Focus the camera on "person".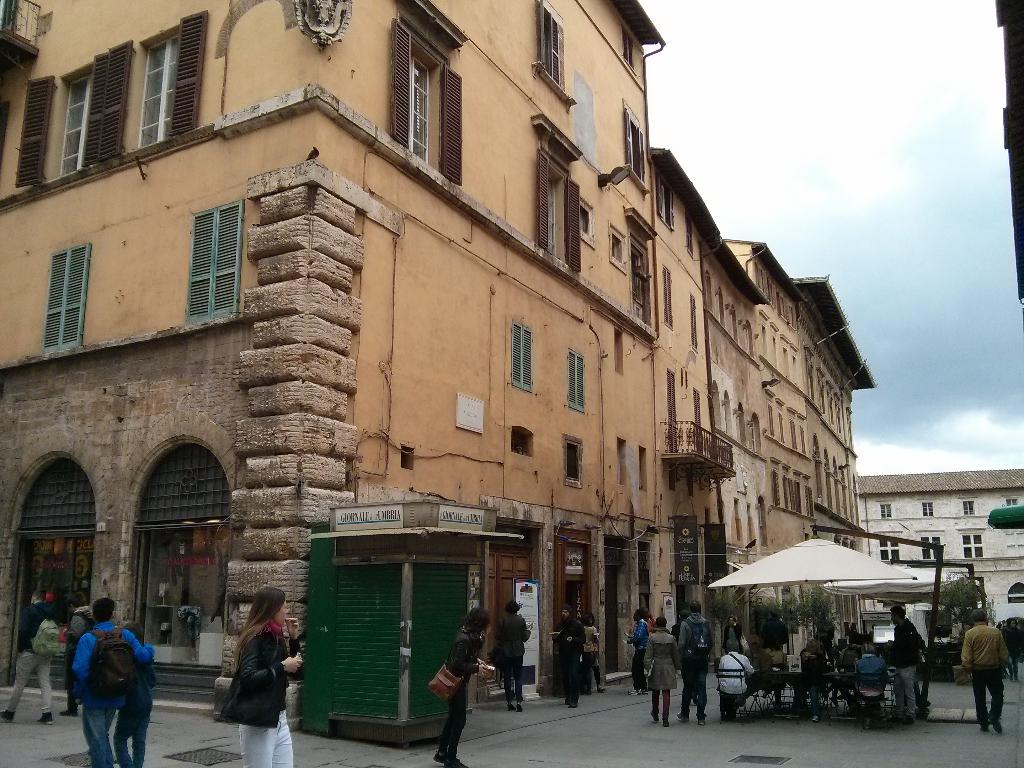
Focus region: <region>0, 584, 62, 728</region>.
